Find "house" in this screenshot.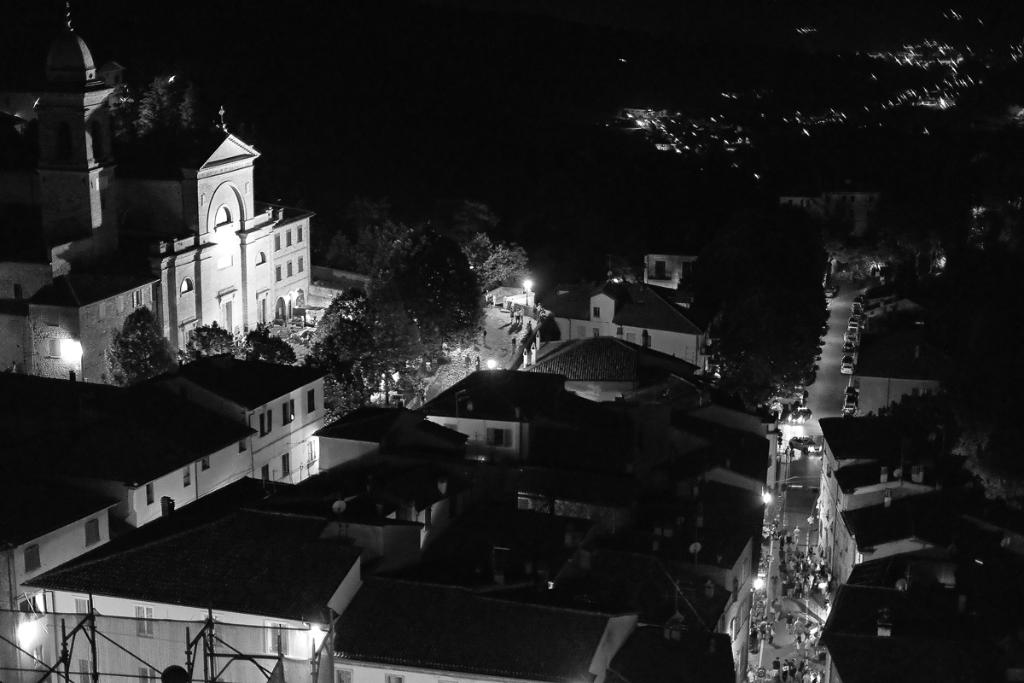
The bounding box for "house" is [0,461,125,682].
